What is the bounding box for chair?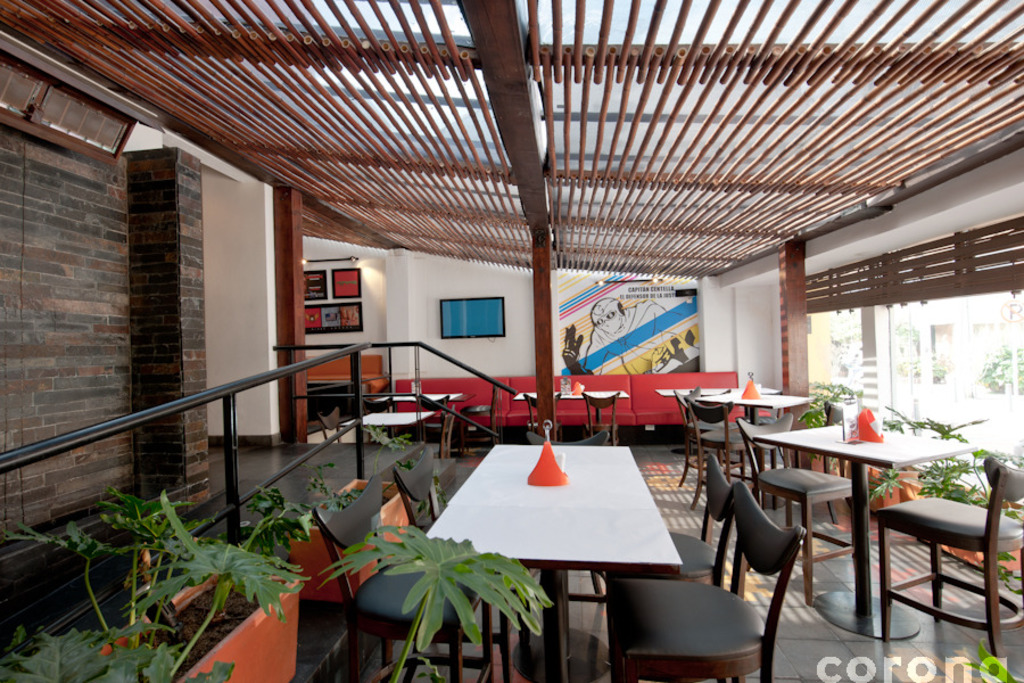
region(608, 453, 735, 581).
